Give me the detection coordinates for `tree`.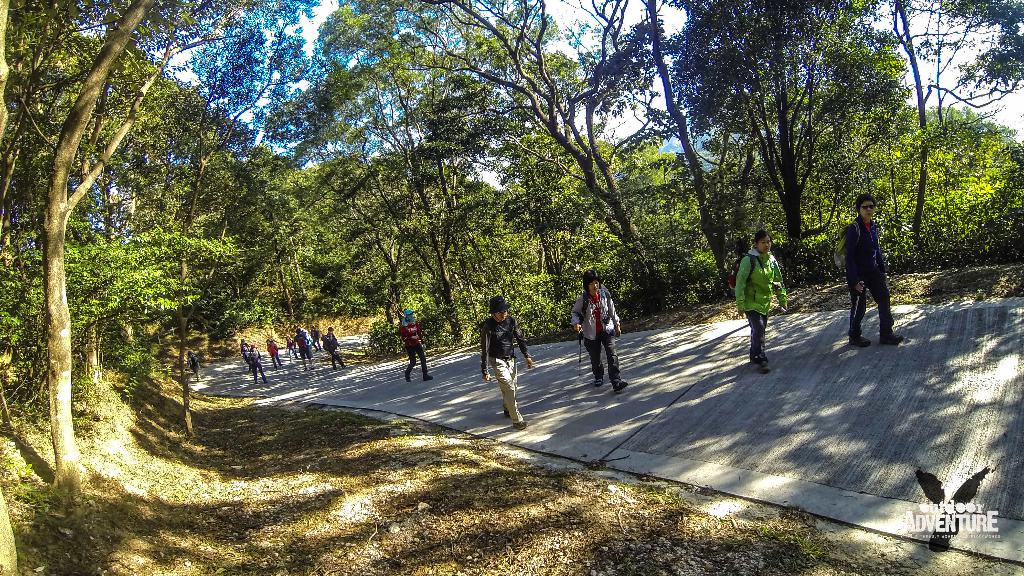
374/0/634/266.
